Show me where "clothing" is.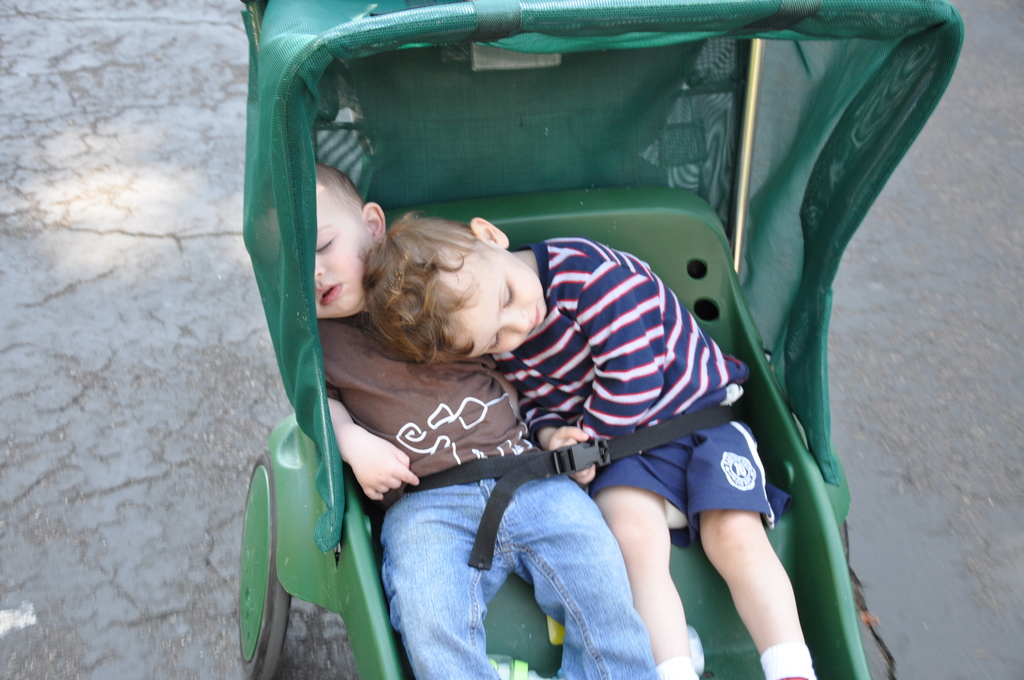
"clothing" is at 491, 238, 774, 525.
